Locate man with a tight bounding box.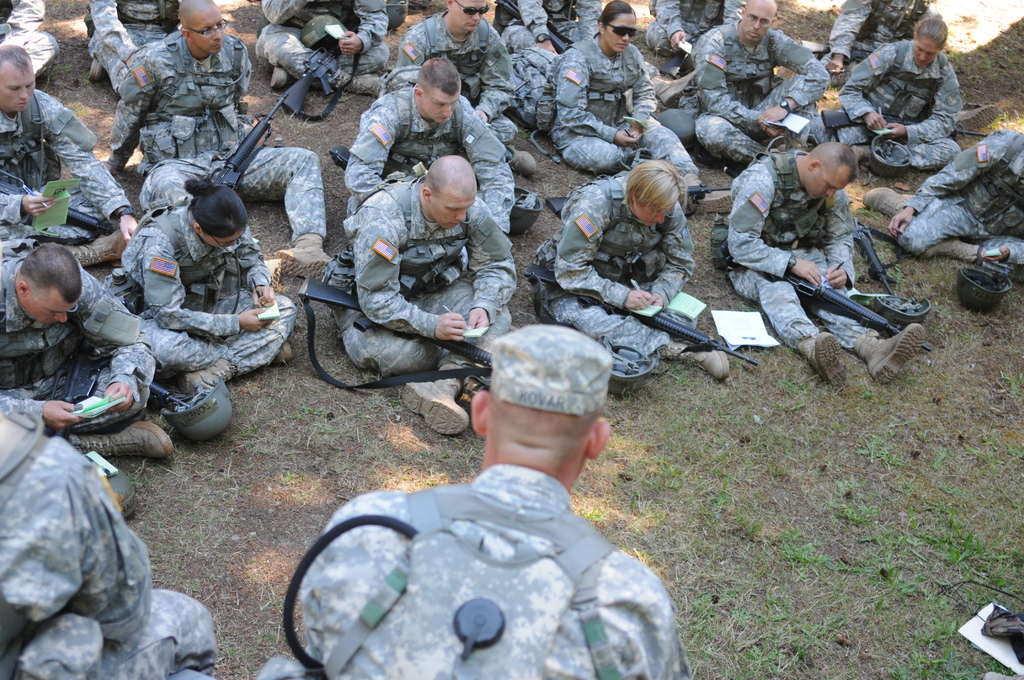
[left=258, top=0, right=396, bottom=93].
